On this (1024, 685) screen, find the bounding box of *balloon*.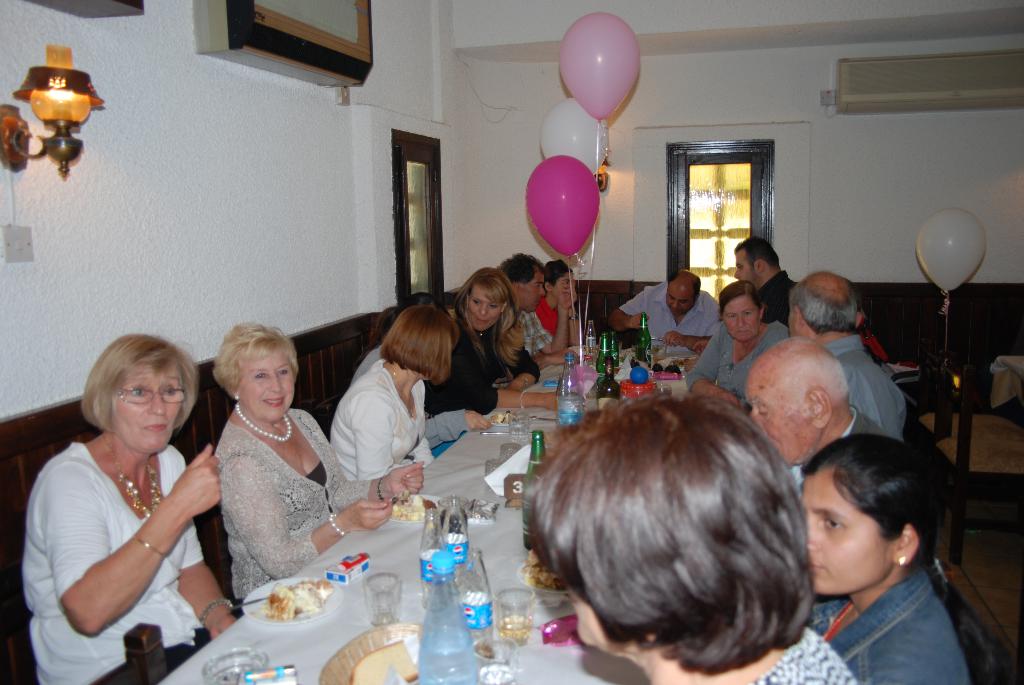
Bounding box: <bbox>916, 210, 990, 296</bbox>.
